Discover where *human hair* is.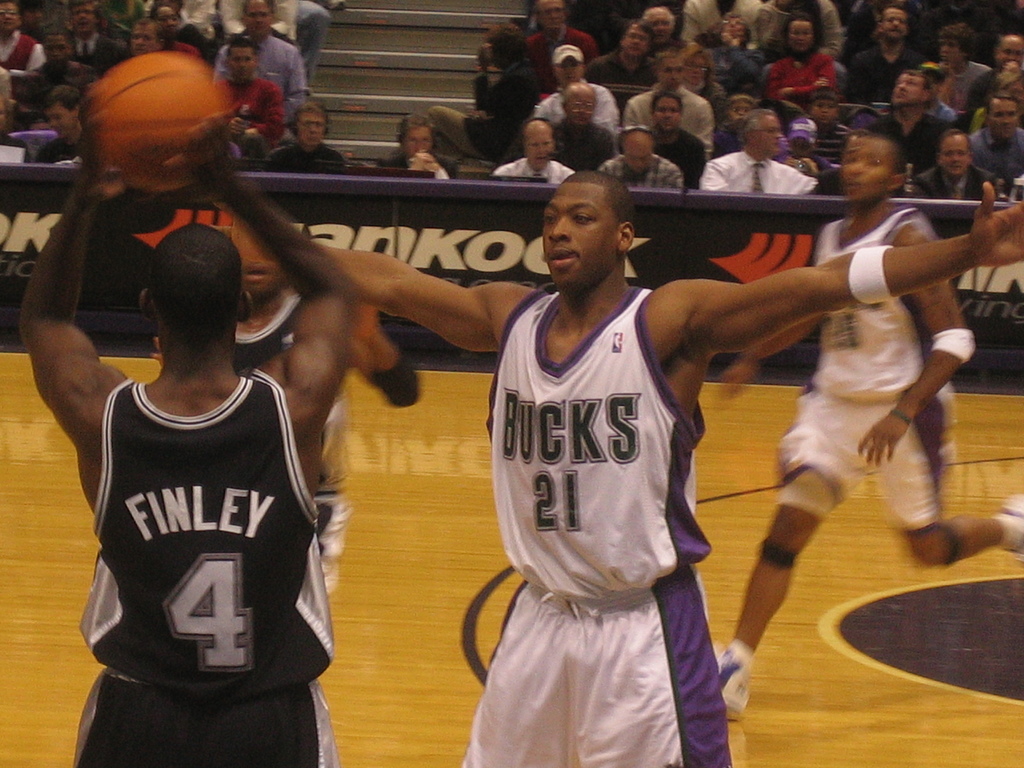
Discovered at <box>403,114,436,134</box>.
